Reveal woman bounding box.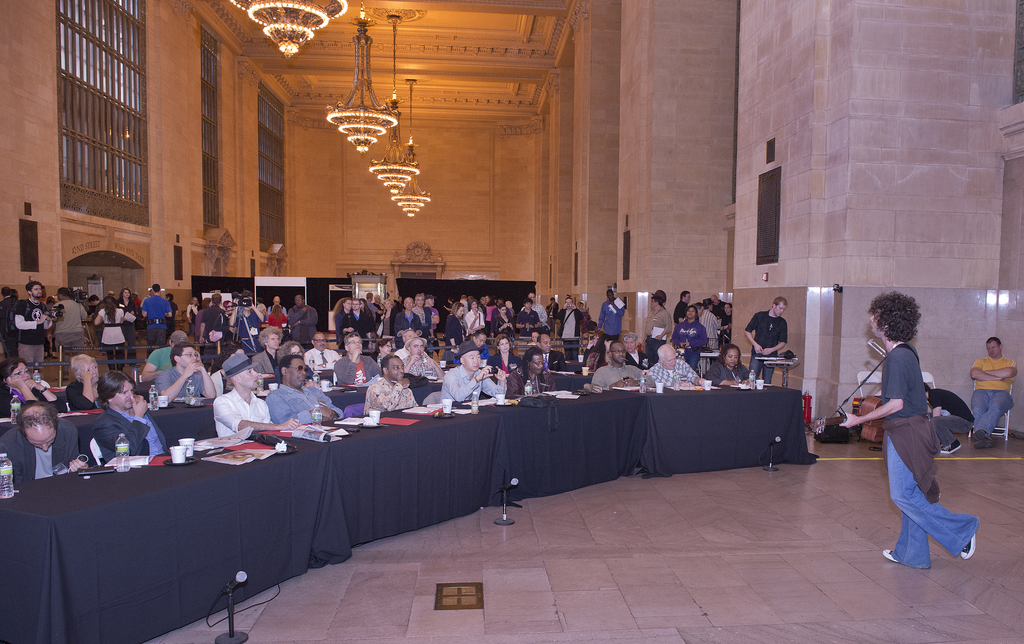
Revealed: bbox(194, 296, 212, 342).
